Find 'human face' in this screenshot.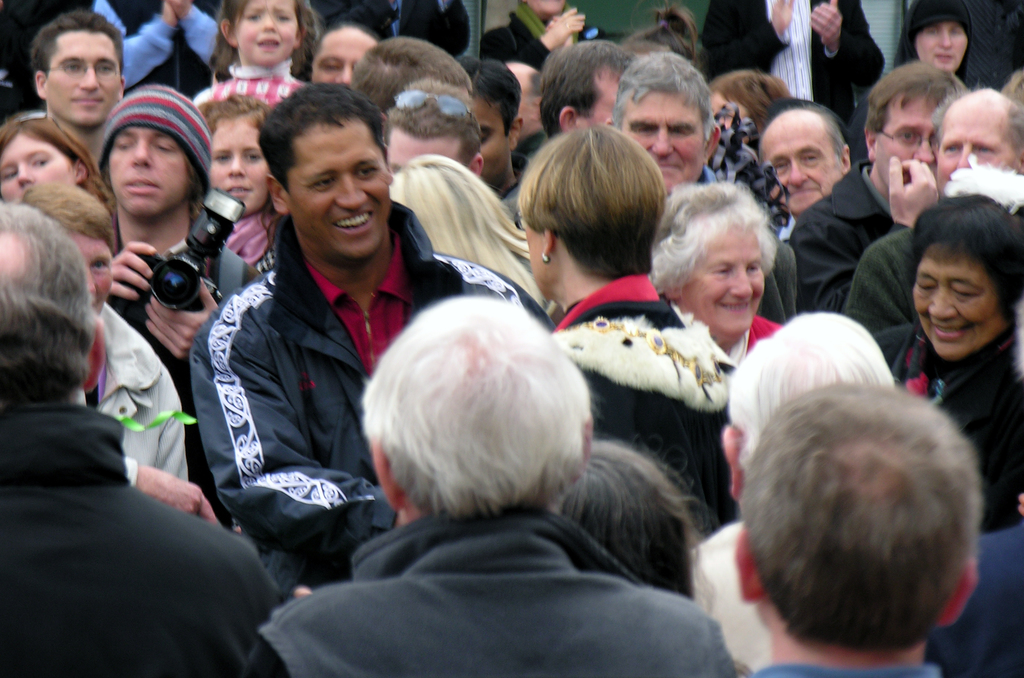
The bounding box for 'human face' is 108 127 181 213.
